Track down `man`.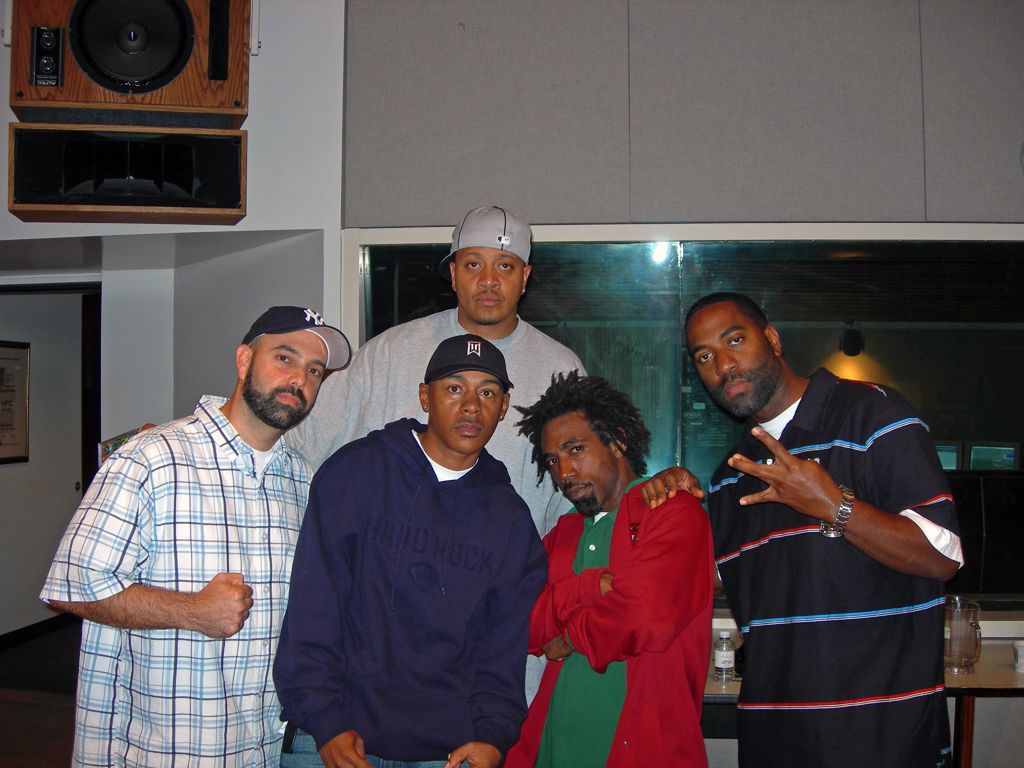
Tracked to 501/365/716/767.
